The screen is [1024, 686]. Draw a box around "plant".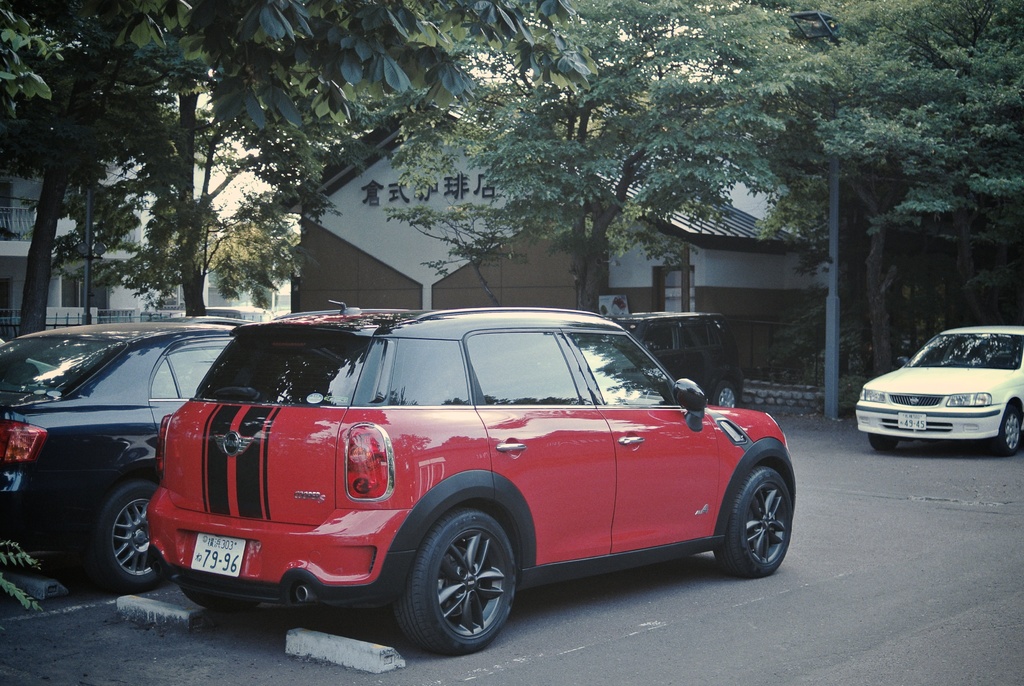
detection(0, 539, 48, 611).
